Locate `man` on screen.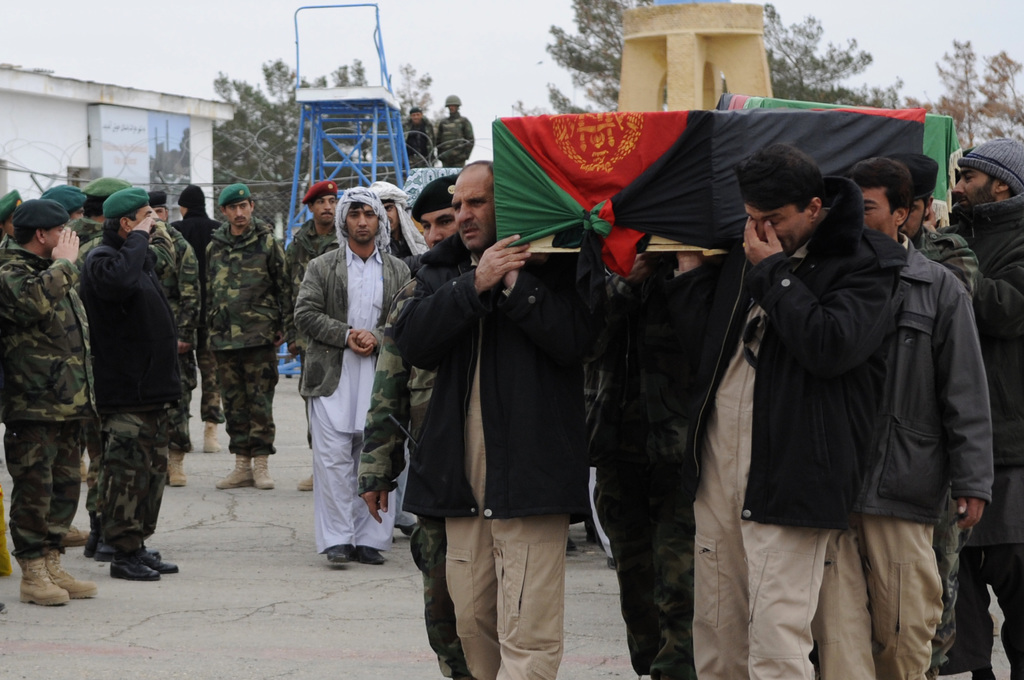
On screen at (664,149,904,679).
